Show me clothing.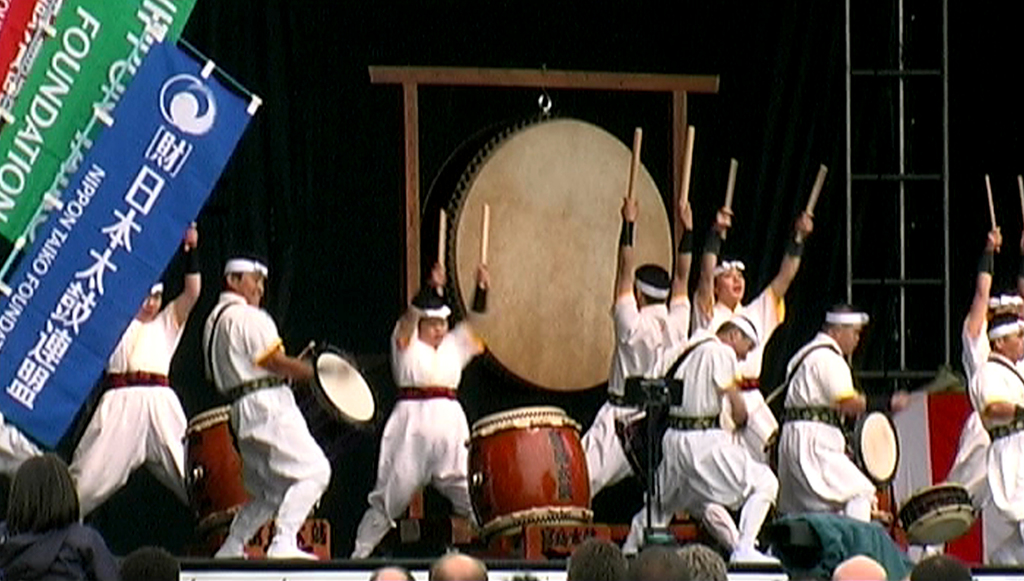
clothing is here: <region>1, 505, 116, 580</region>.
